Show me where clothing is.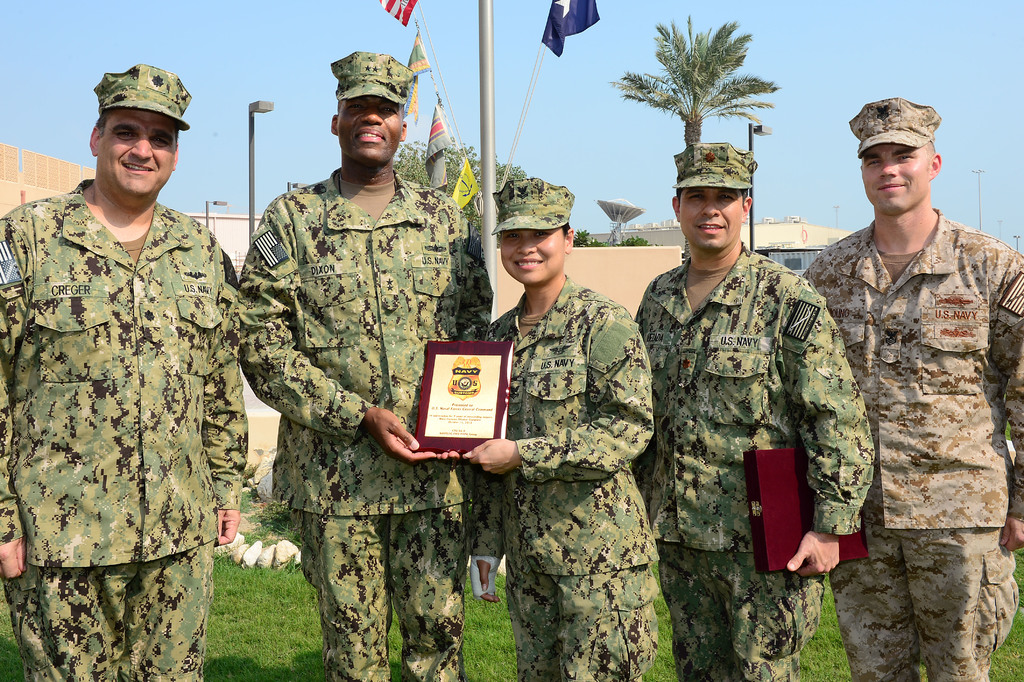
clothing is at <region>0, 163, 258, 653</region>.
